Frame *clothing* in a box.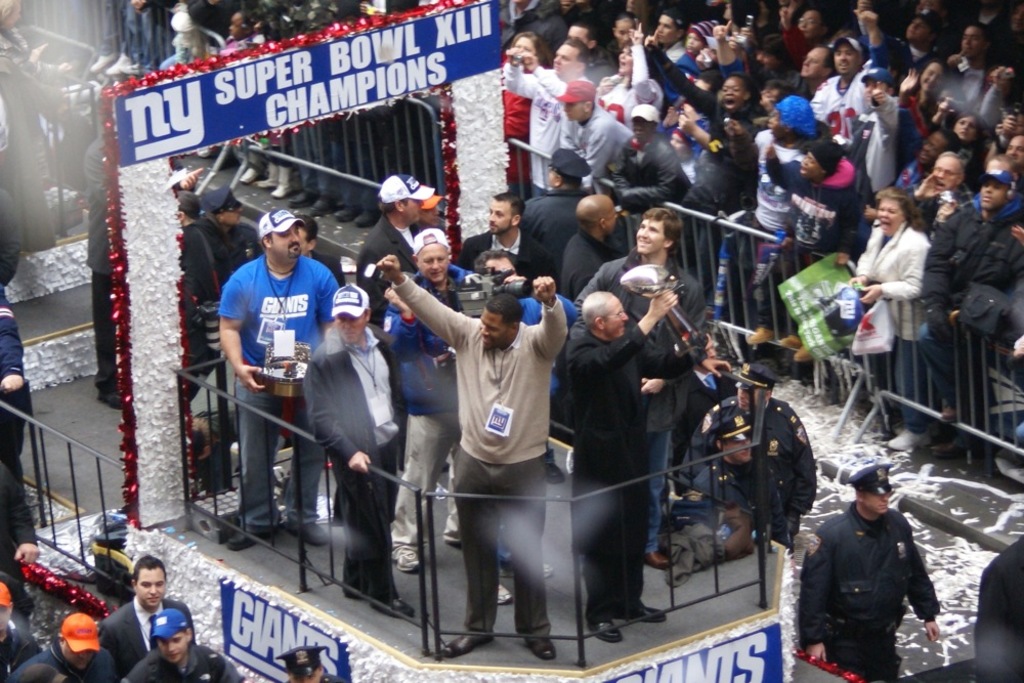
(801, 486, 945, 674).
